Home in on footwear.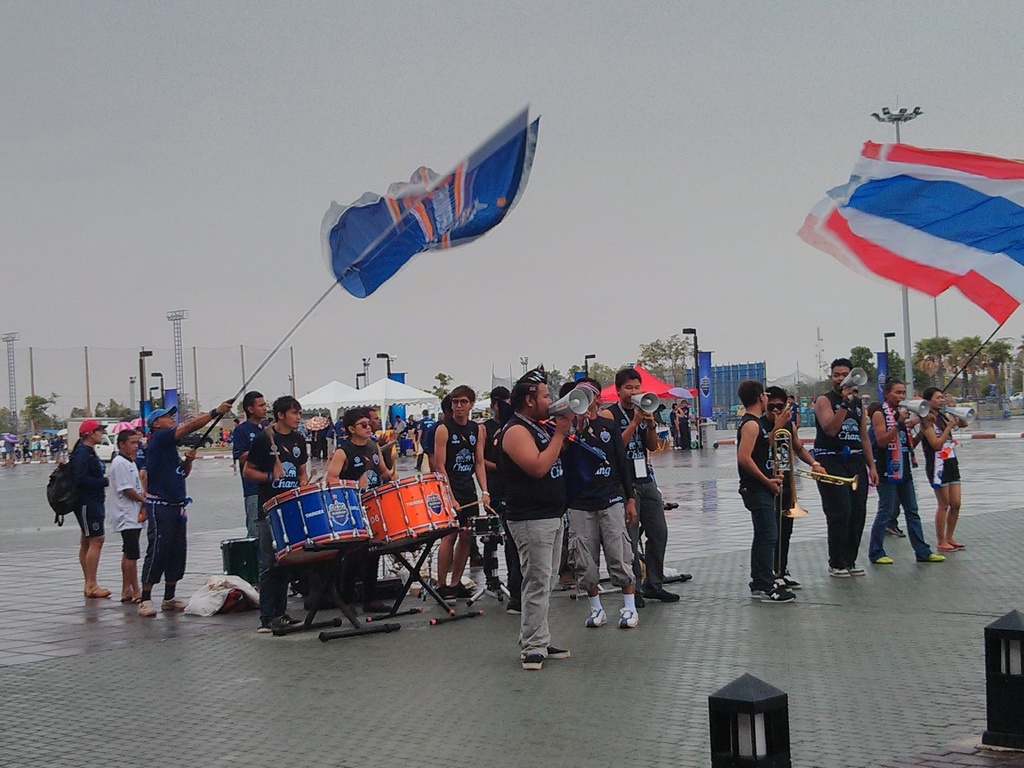
Homed in at left=886, top=520, right=906, bottom=540.
